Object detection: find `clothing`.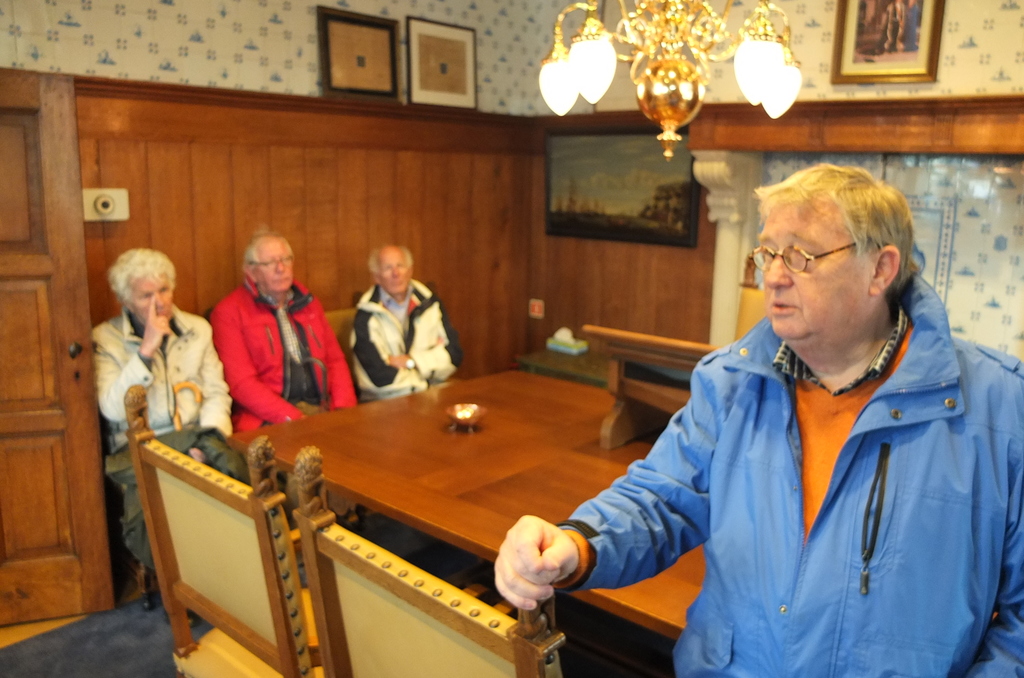
bbox(209, 280, 356, 430).
